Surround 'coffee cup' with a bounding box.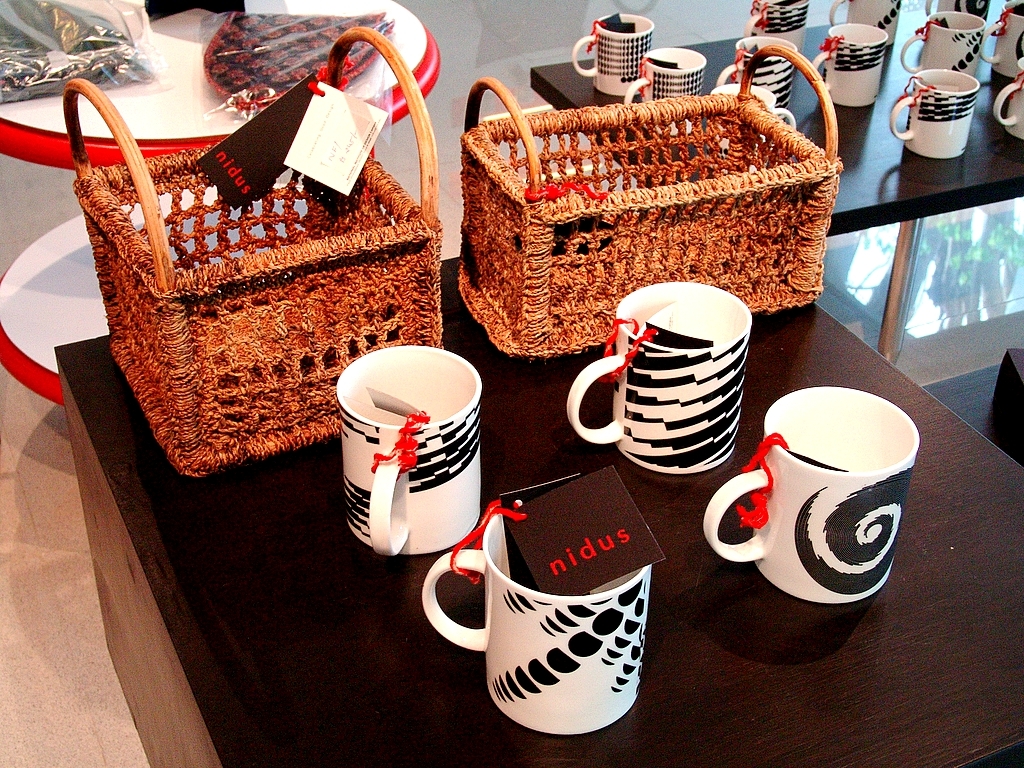
bbox=[708, 82, 792, 156].
